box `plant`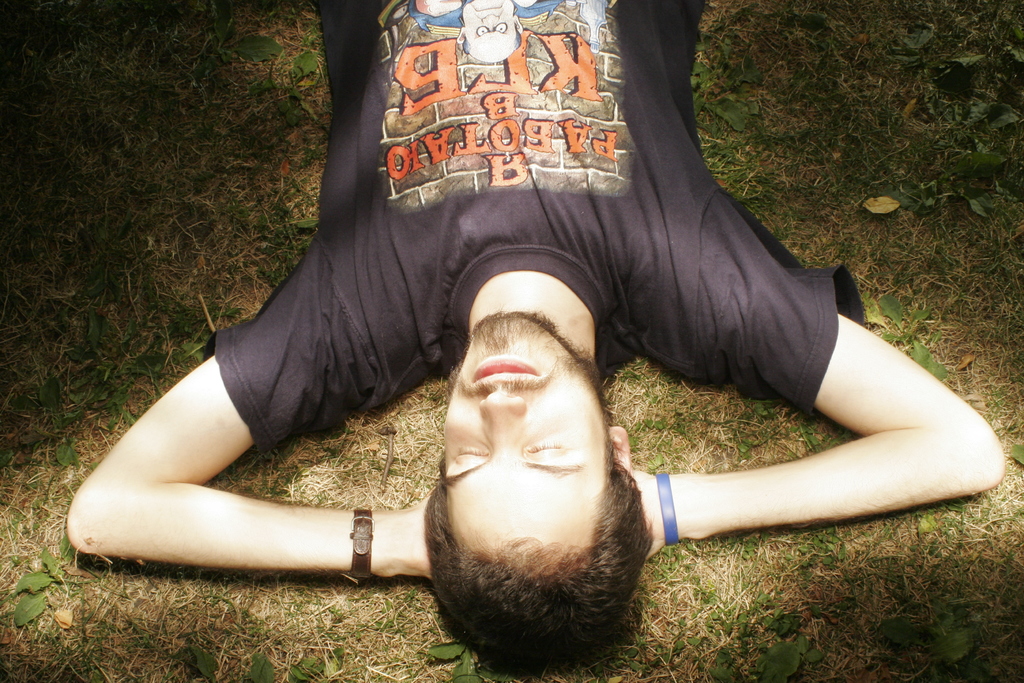
428/641/500/682
